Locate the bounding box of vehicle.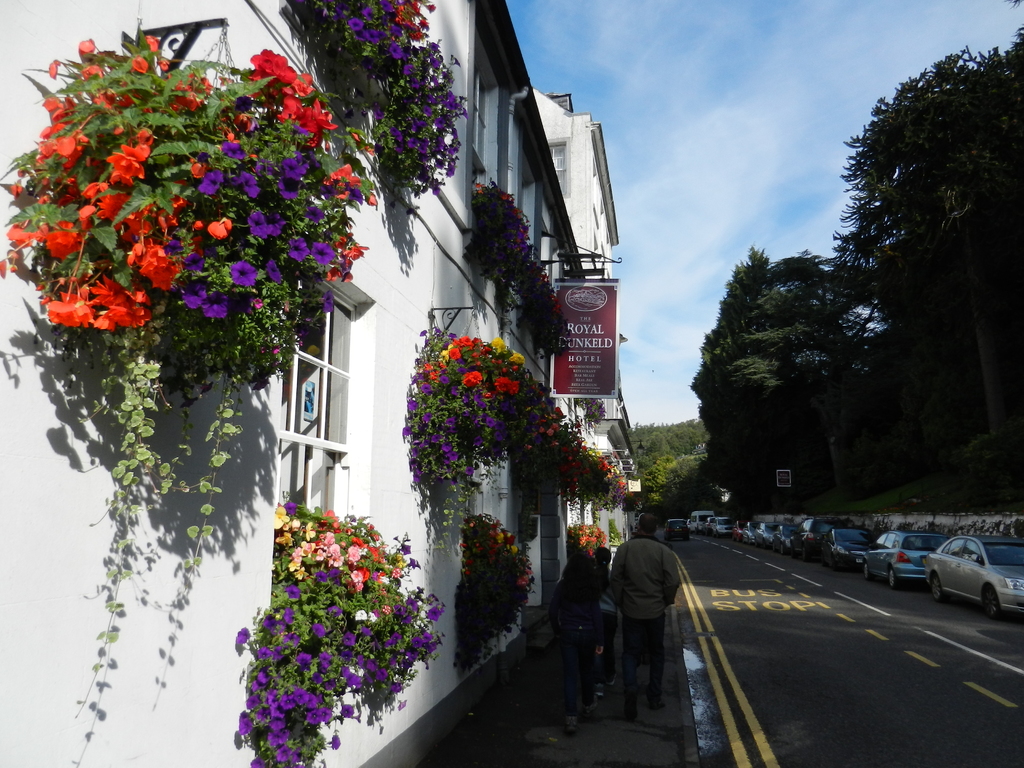
Bounding box: pyautogui.locateOnScreen(664, 517, 688, 542).
